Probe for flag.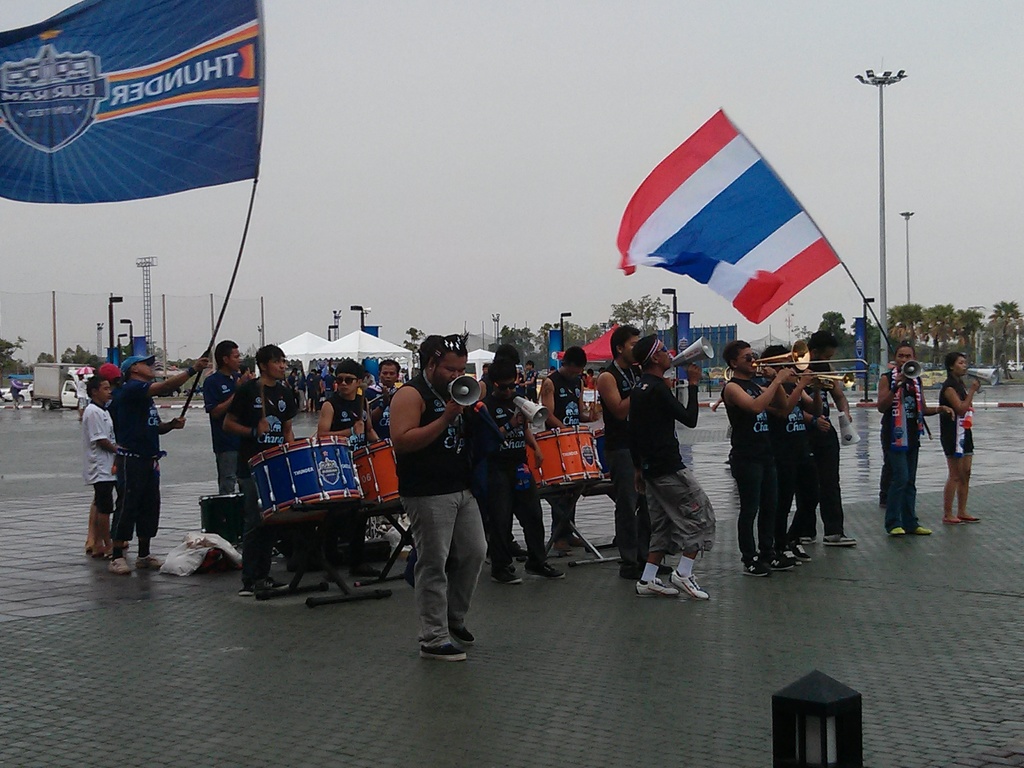
Probe result: bbox=(557, 330, 618, 362).
